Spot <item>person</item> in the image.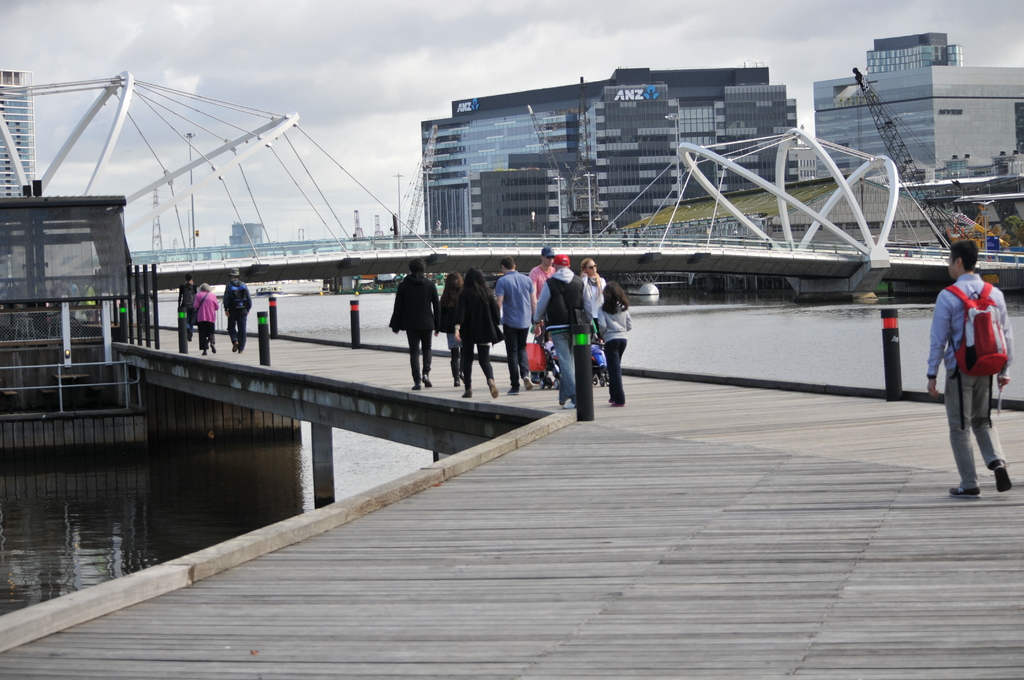
<item>person</item> found at [left=391, top=255, right=437, bottom=390].
